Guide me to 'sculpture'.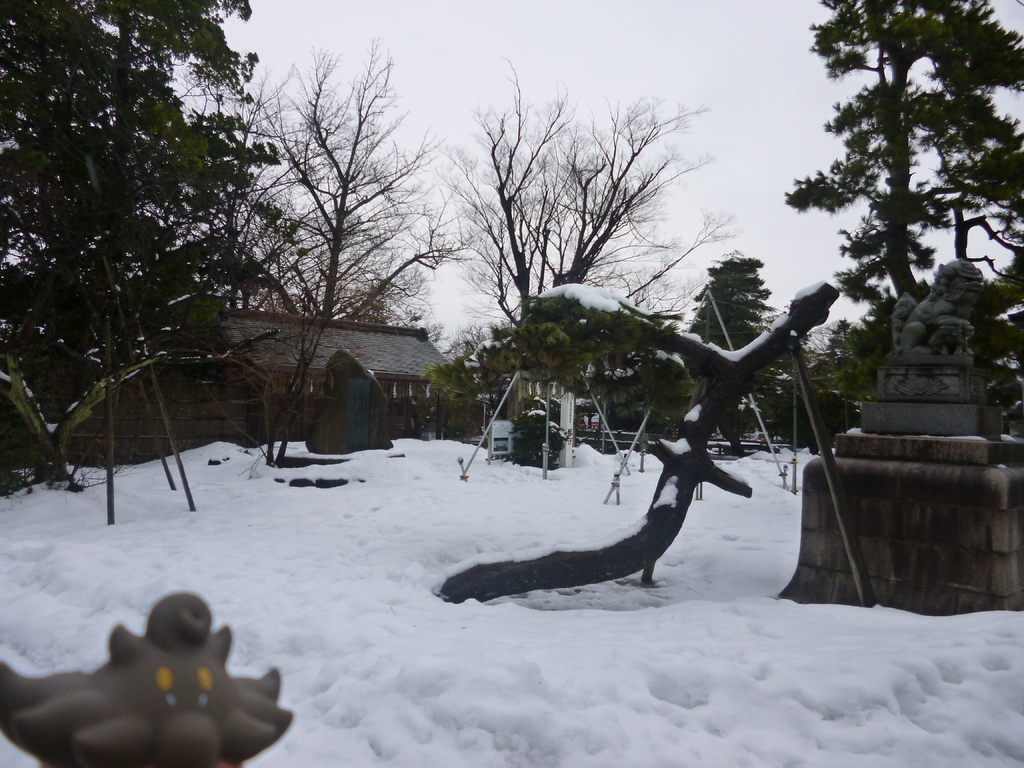
Guidance: (x1=0, y1=589, x2=297, y2=767).
